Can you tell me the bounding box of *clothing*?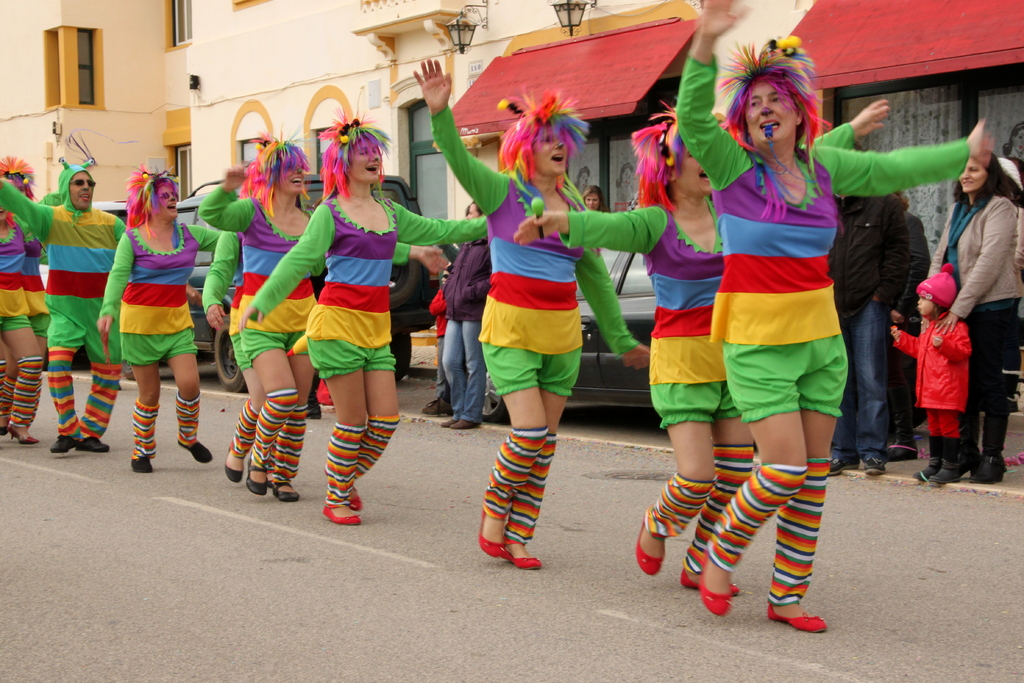
x1=767, y1=449, x2=836, y2=607.
